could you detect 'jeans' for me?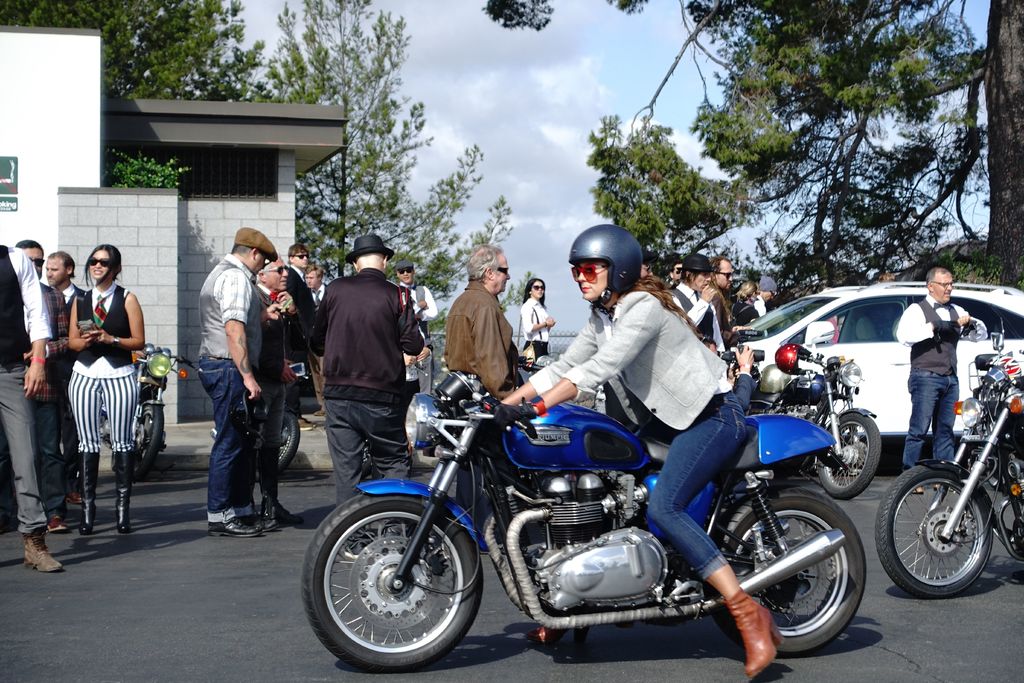
Detection result: box(65, 365, 138, 450).
